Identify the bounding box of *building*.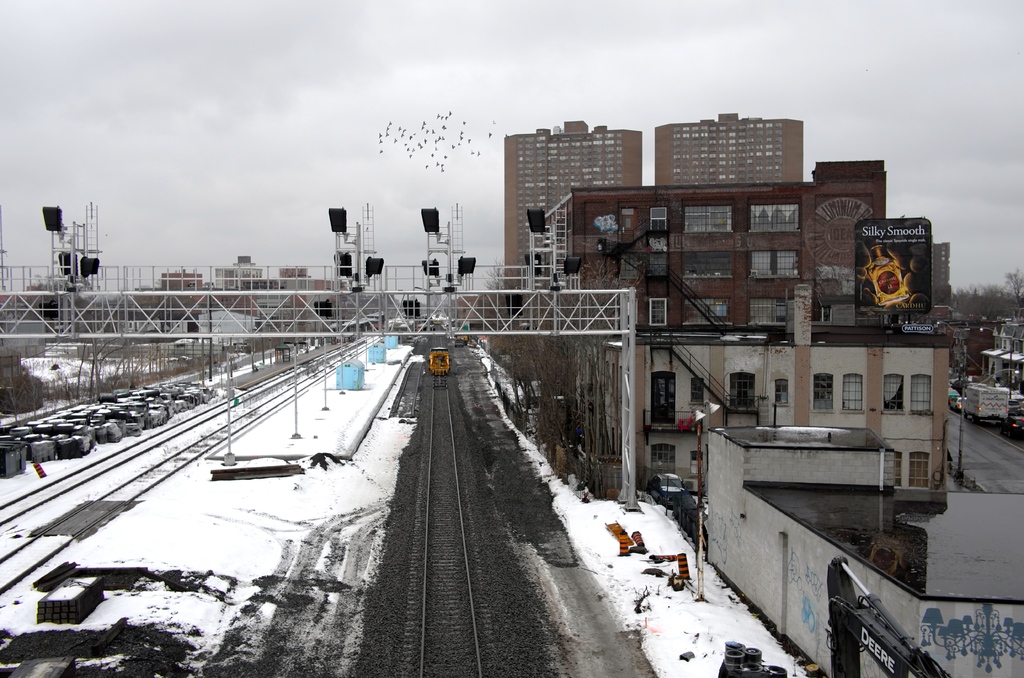
x1=503 y1=118 x2=644 y2=292.
